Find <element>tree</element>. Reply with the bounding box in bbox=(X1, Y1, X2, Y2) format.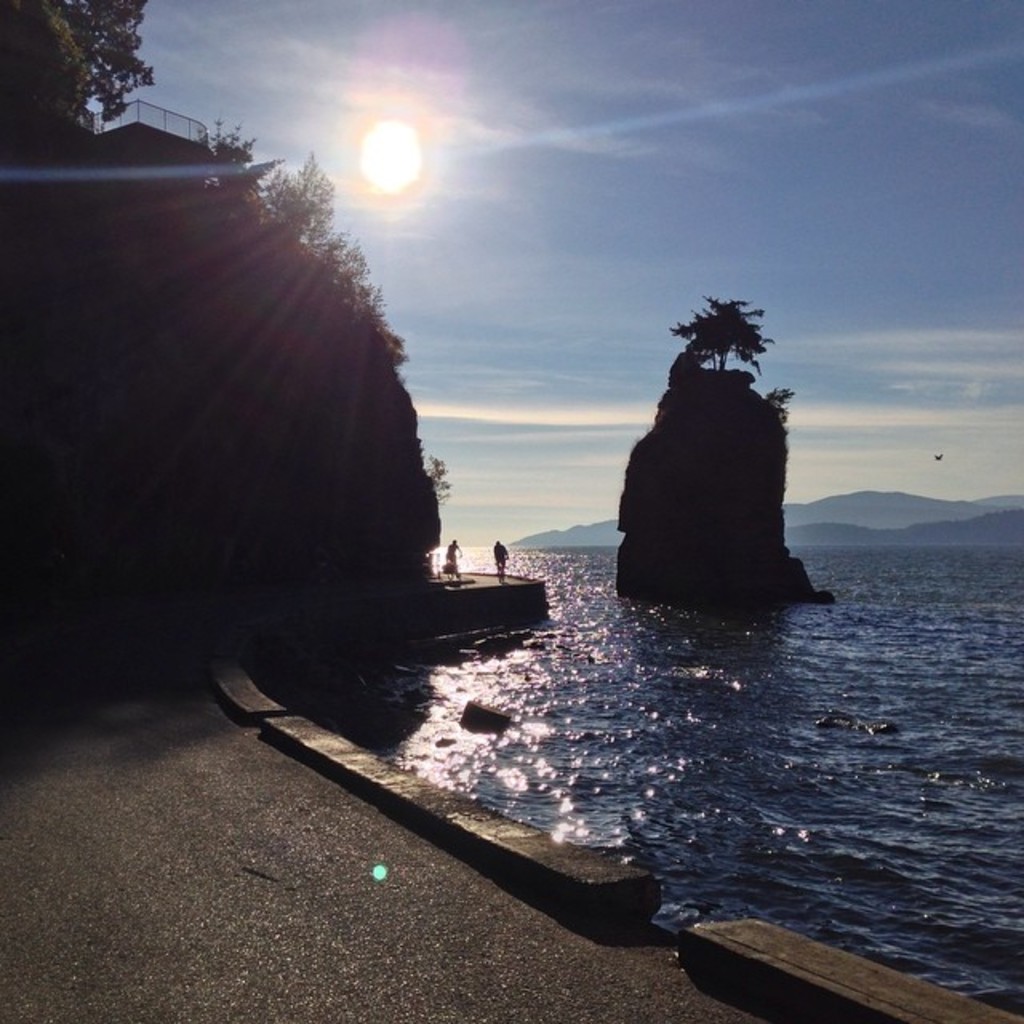
bbox=(662, 283, 786, 376).
